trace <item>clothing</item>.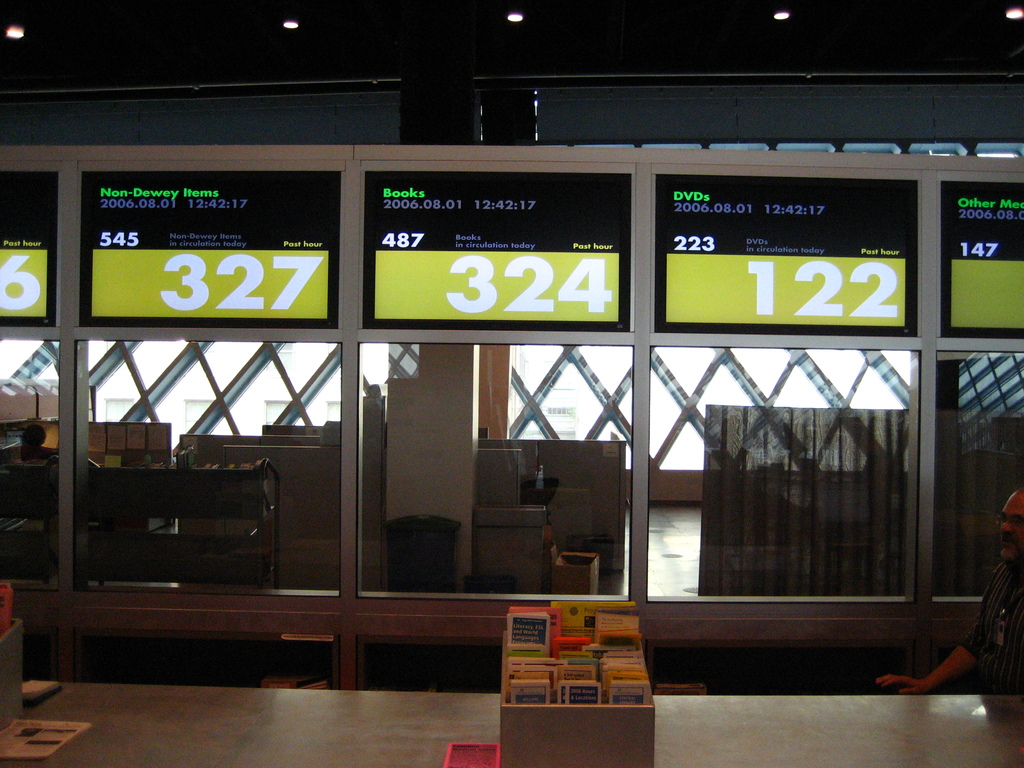
Traced to [left=961, top=564, right=1020, bottom=709].
